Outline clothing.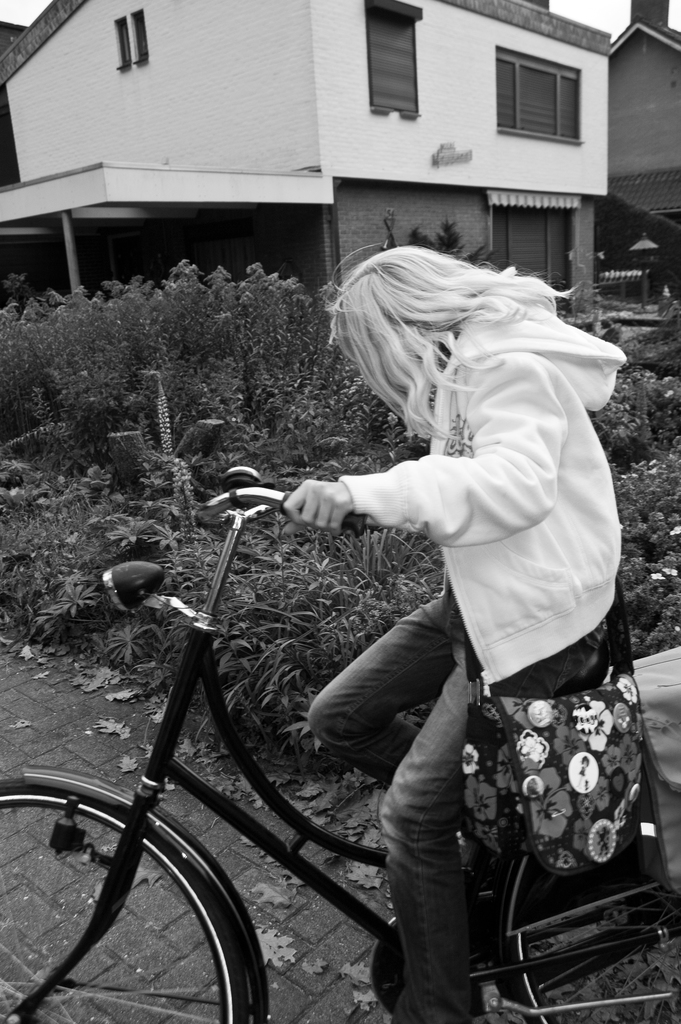
Outline: pyautogui.locateOnScreen(295, 235, 630, 860).
